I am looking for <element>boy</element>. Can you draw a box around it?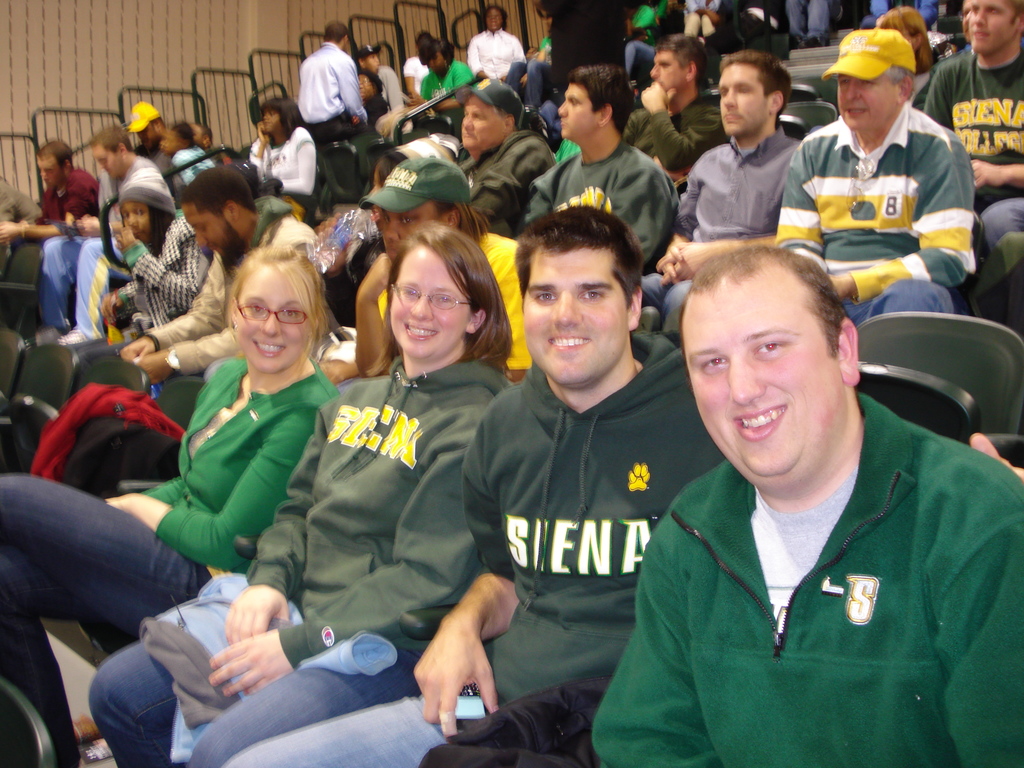
Sure, the bounding box is [589, 235, 1023, 767].
